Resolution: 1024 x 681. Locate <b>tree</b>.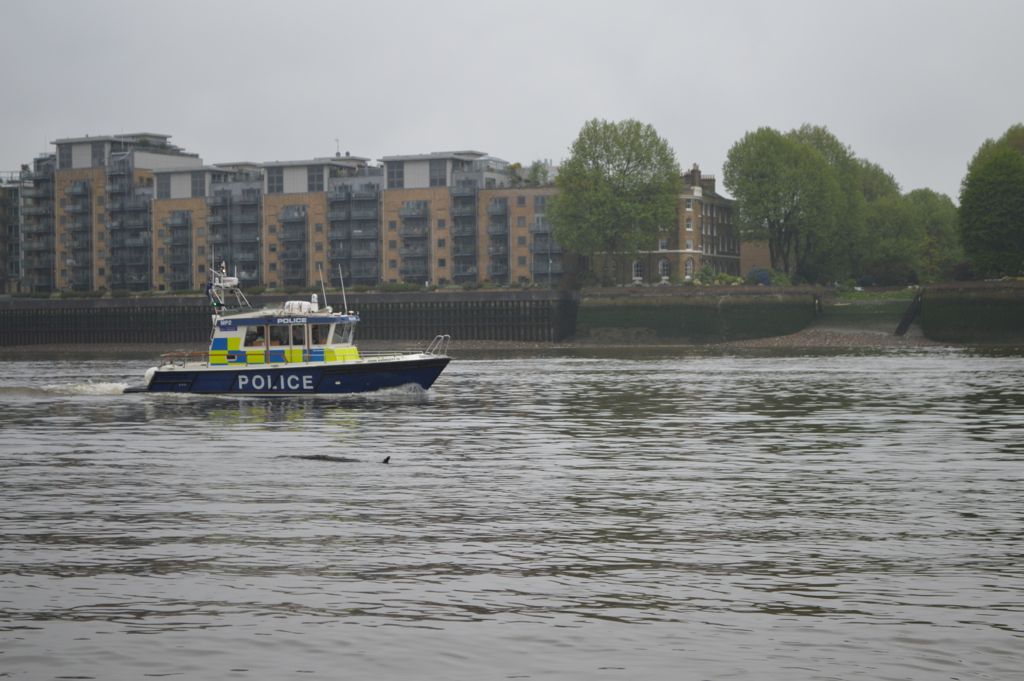
[711,115,845,283].
